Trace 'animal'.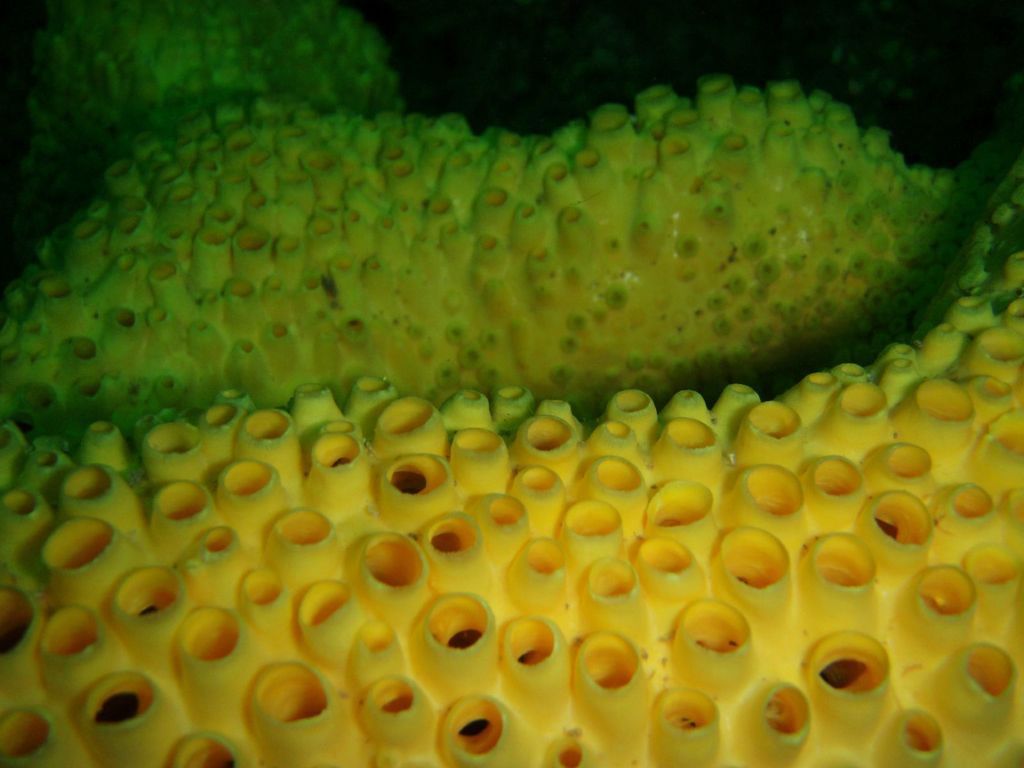
Traced to x1=0, y1=182, x2=1023, y2=767.
